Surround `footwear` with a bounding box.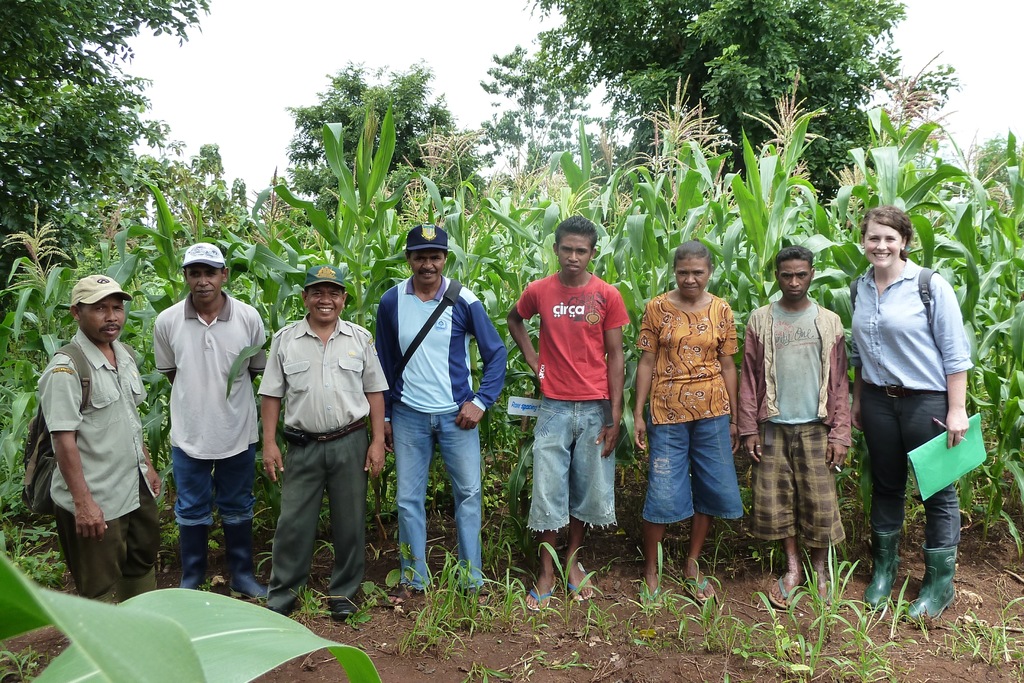
(left=767, top=573, right=799, bottom=611).
